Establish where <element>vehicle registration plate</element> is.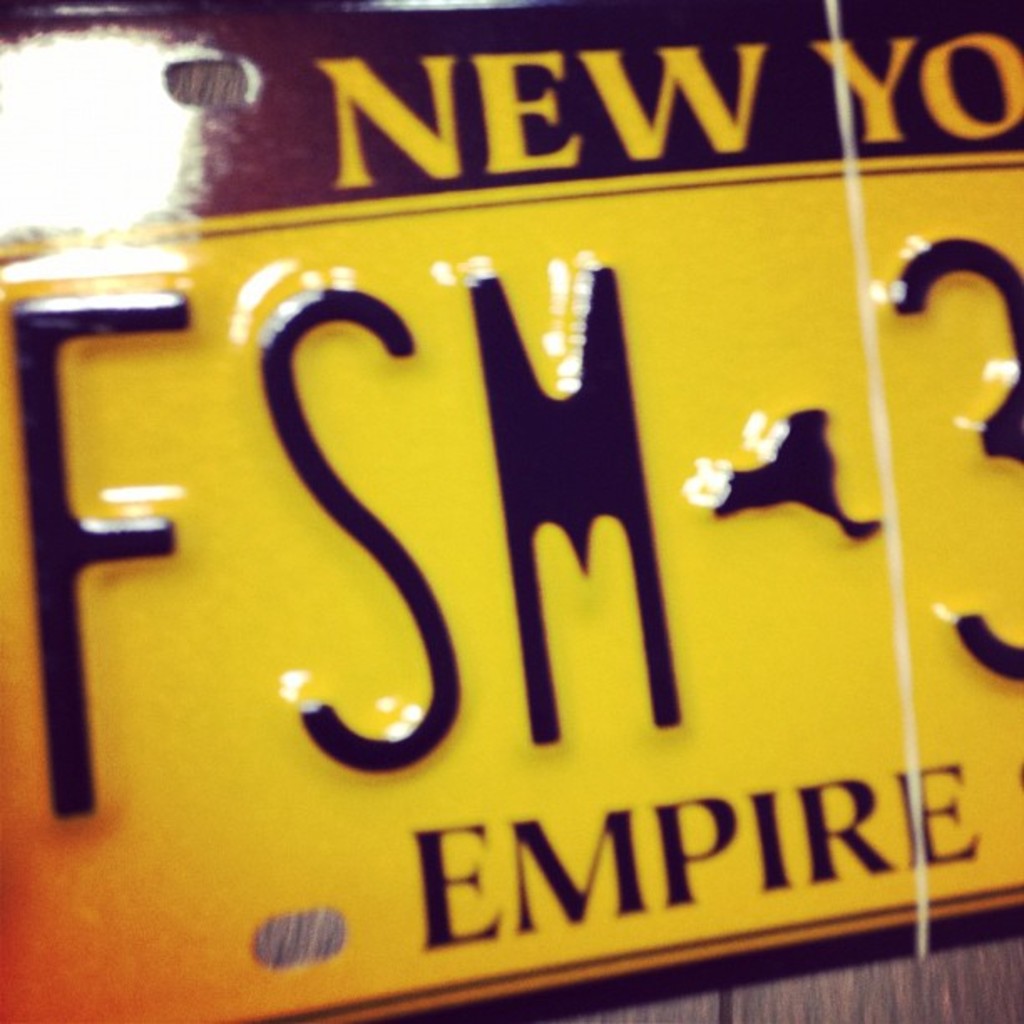
Established at rect(0, 7, 1022, 1019).
